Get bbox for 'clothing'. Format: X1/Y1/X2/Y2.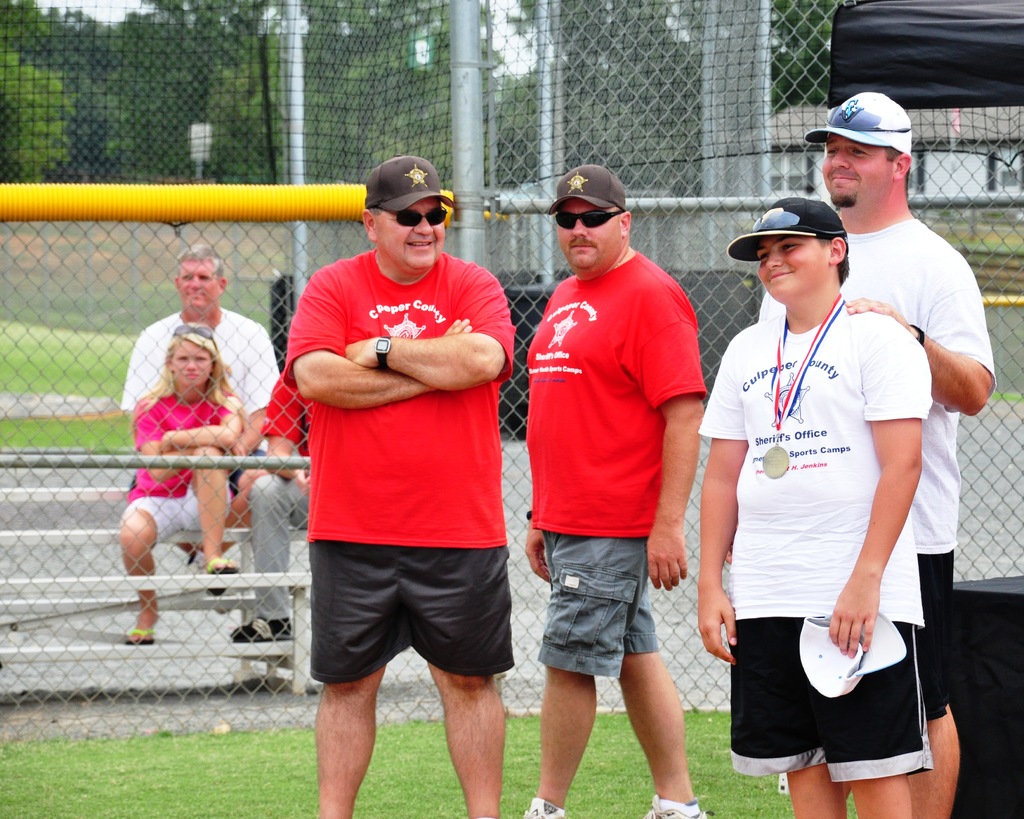
698/279/934/777.
